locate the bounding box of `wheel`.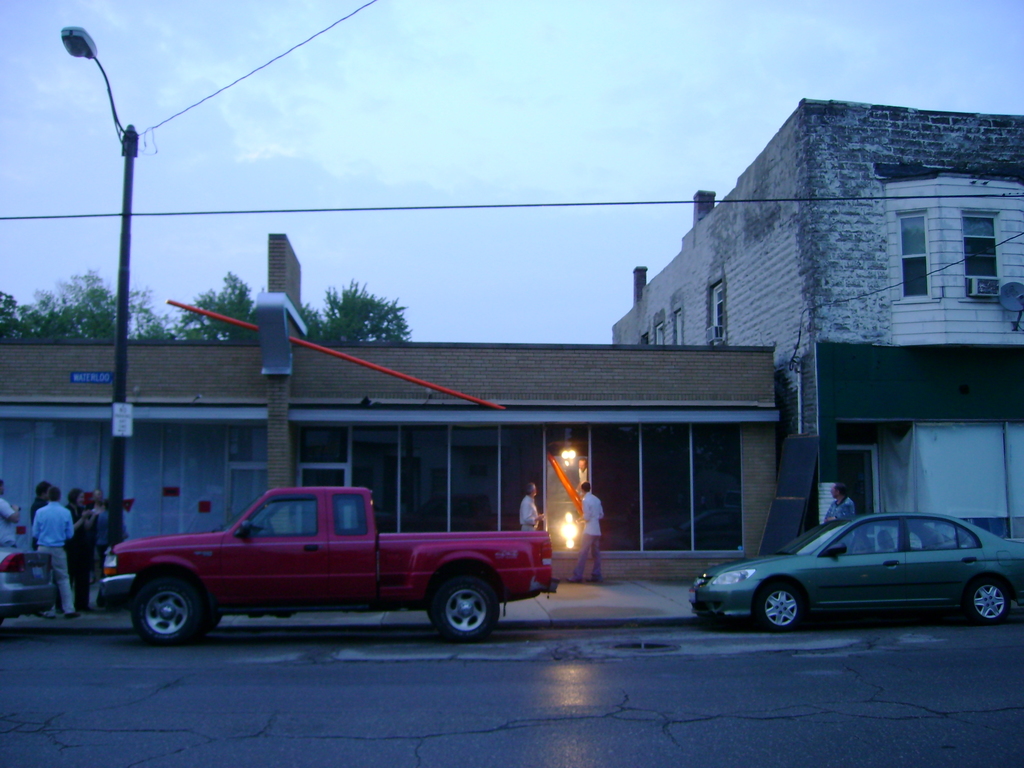
Bounding box: BBox(122, 579, 204, 655).
